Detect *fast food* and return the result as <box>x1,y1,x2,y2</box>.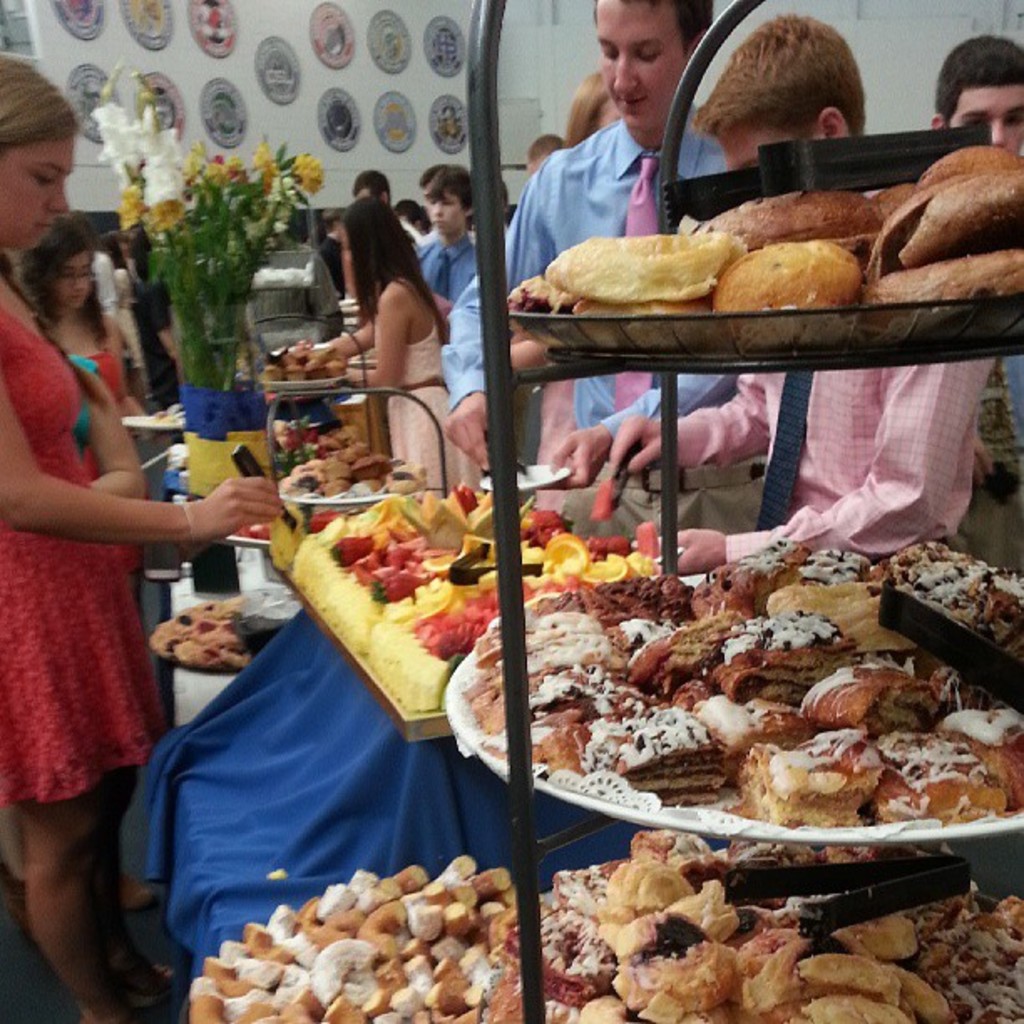
<box>604,820,701,927</box>.
